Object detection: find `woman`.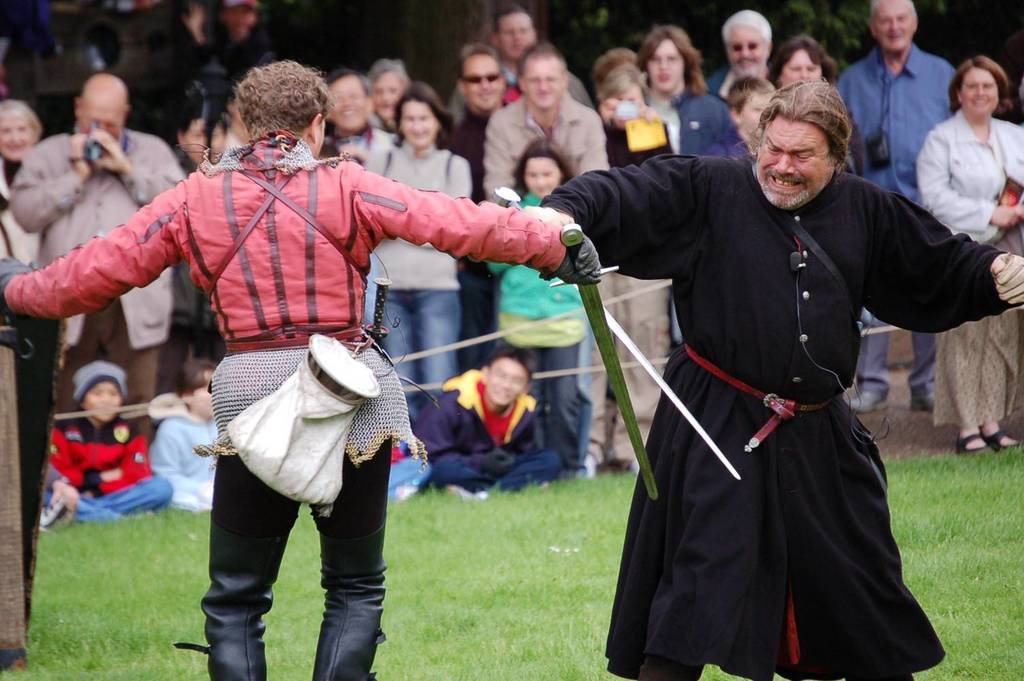
bbox=[360, 85, 479, 421].
